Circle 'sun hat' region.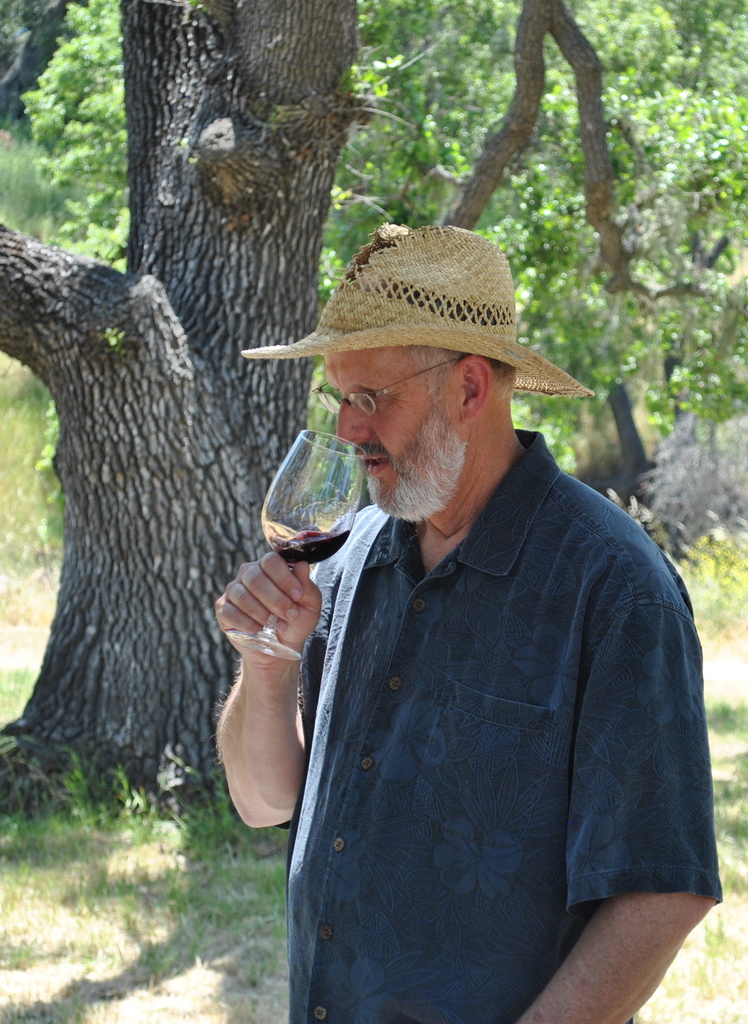
Region: {"x1": 237, "y1": 214, "x2": 596, "y2": 406}.
